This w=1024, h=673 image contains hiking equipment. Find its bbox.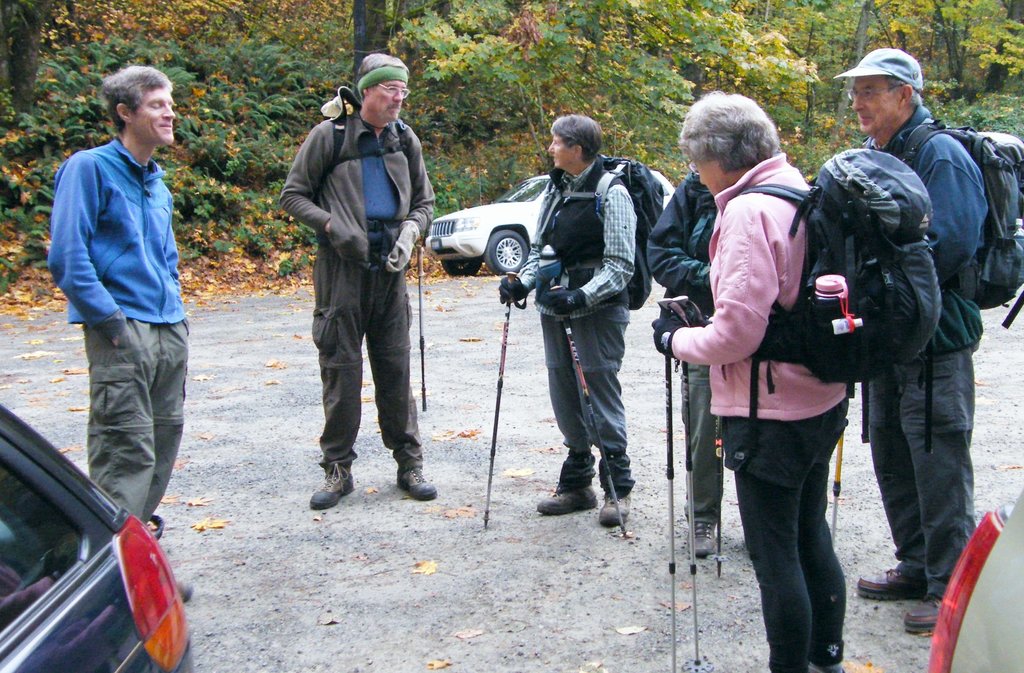
BBox(483, 272, 526, 530).
